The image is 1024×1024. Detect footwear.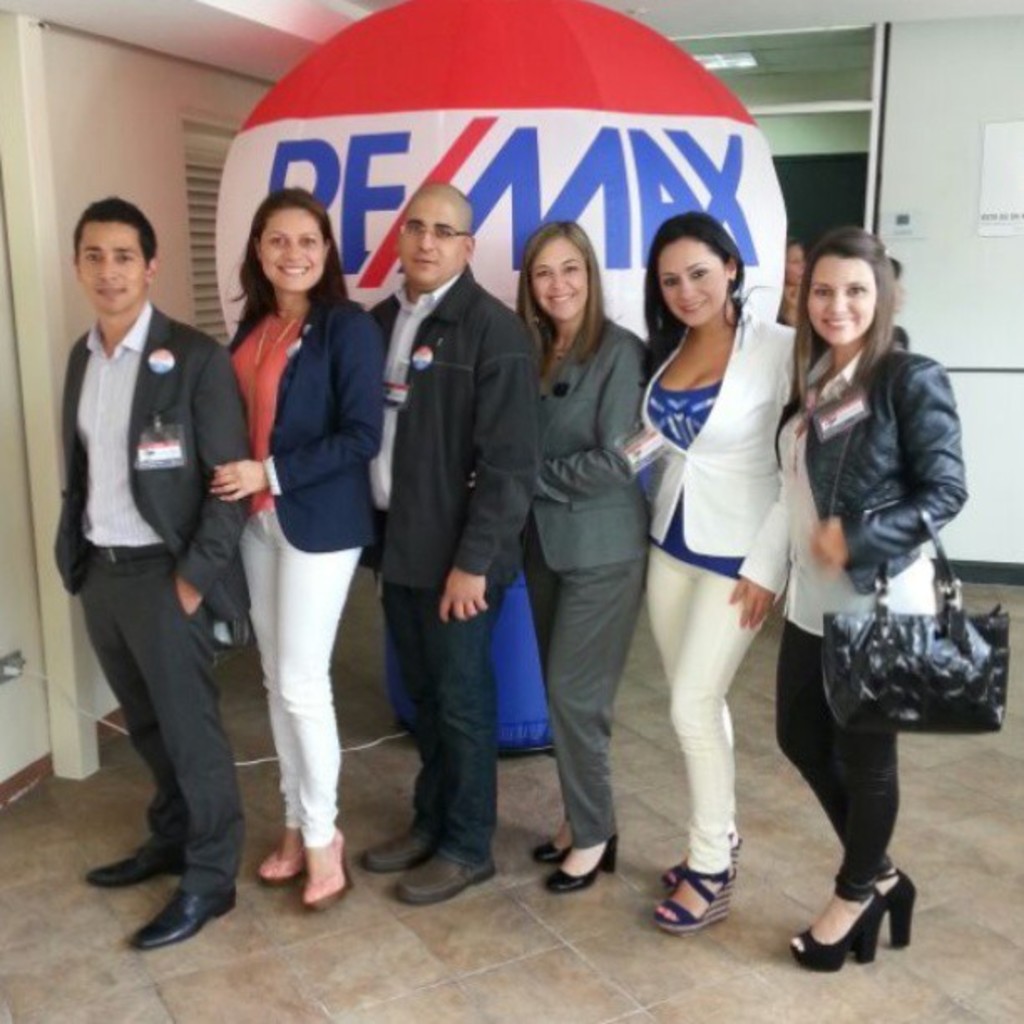
Detection: bbox(790, 890, 883, 969).
